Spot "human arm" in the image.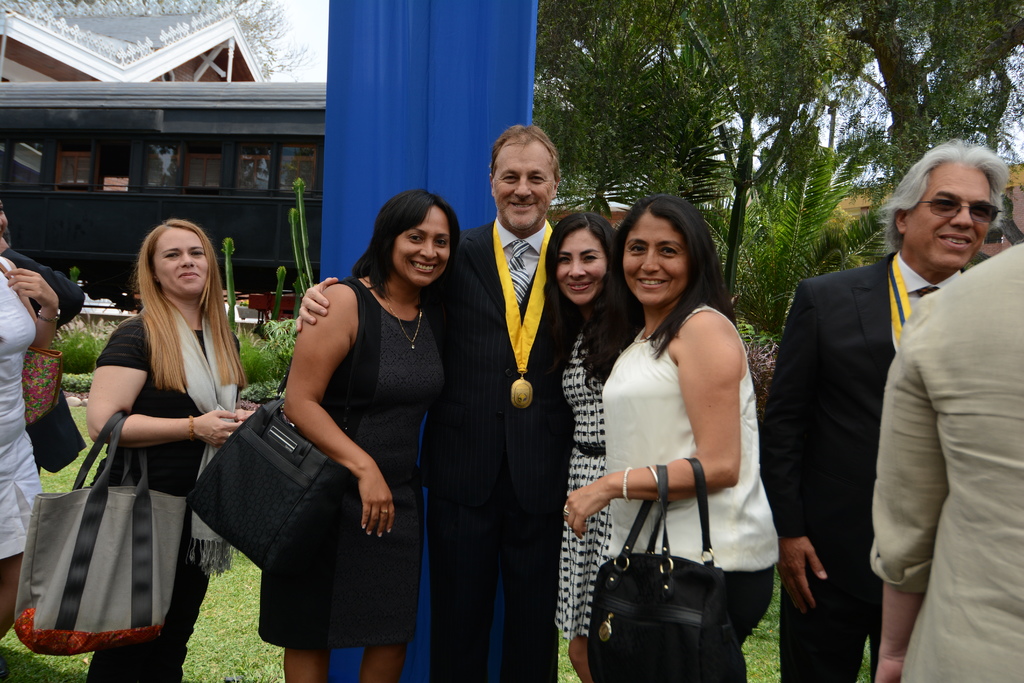
"human arm" found at (left=870, top=271, right=995, bottom=682).
